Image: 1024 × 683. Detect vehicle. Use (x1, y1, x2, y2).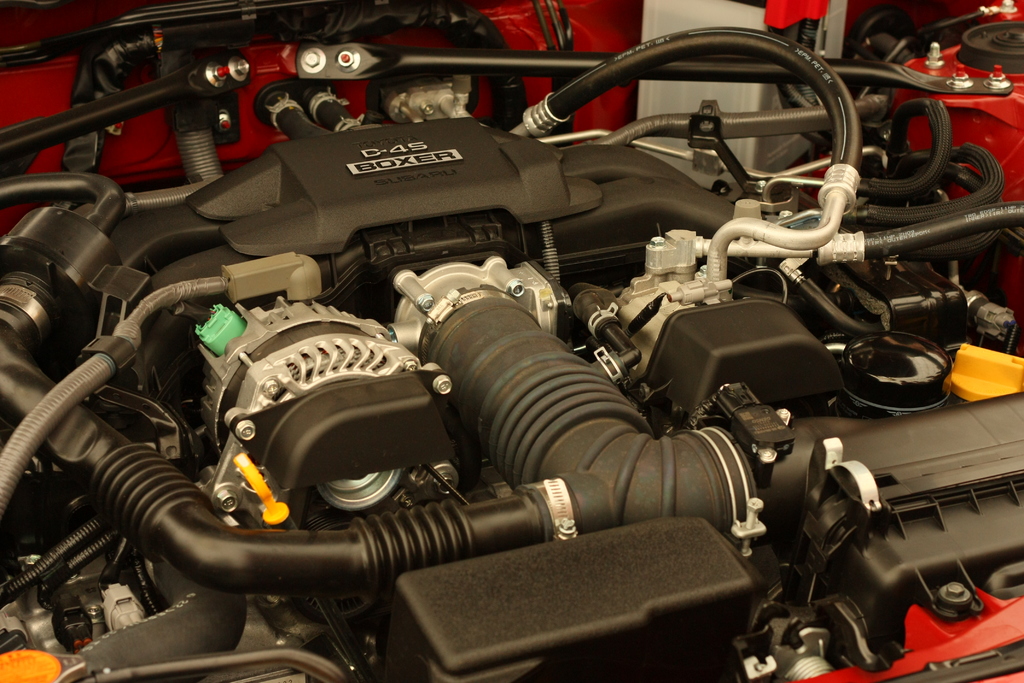
(7, 0, 991, 634).
